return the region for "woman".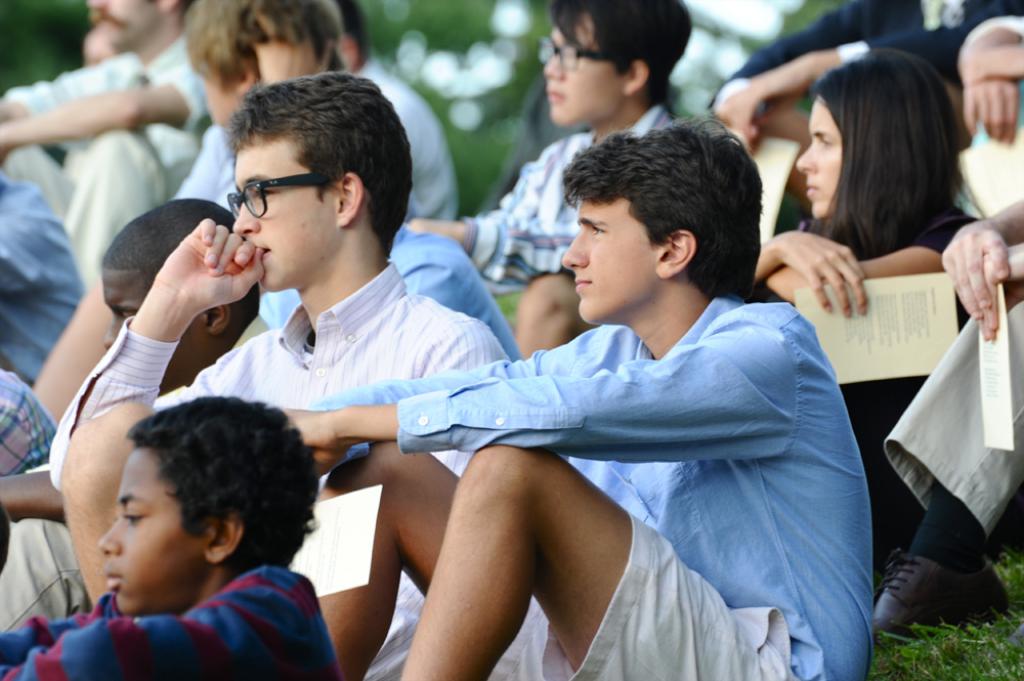
box=[745, 49, 980, 553].
